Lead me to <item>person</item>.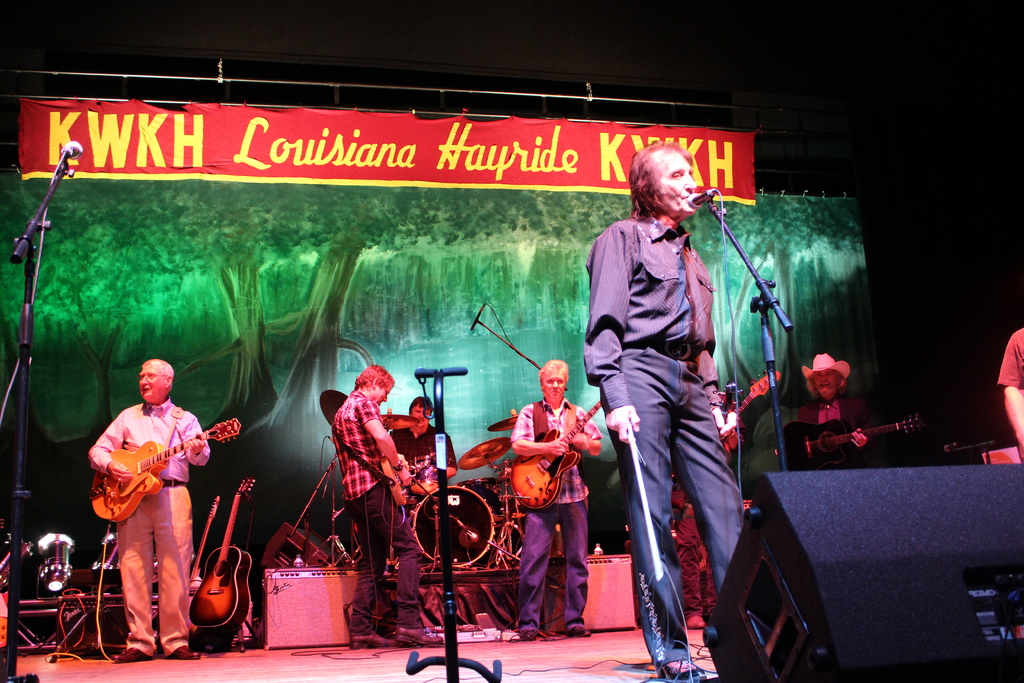
Lead to 325, 363, 448, 644.
